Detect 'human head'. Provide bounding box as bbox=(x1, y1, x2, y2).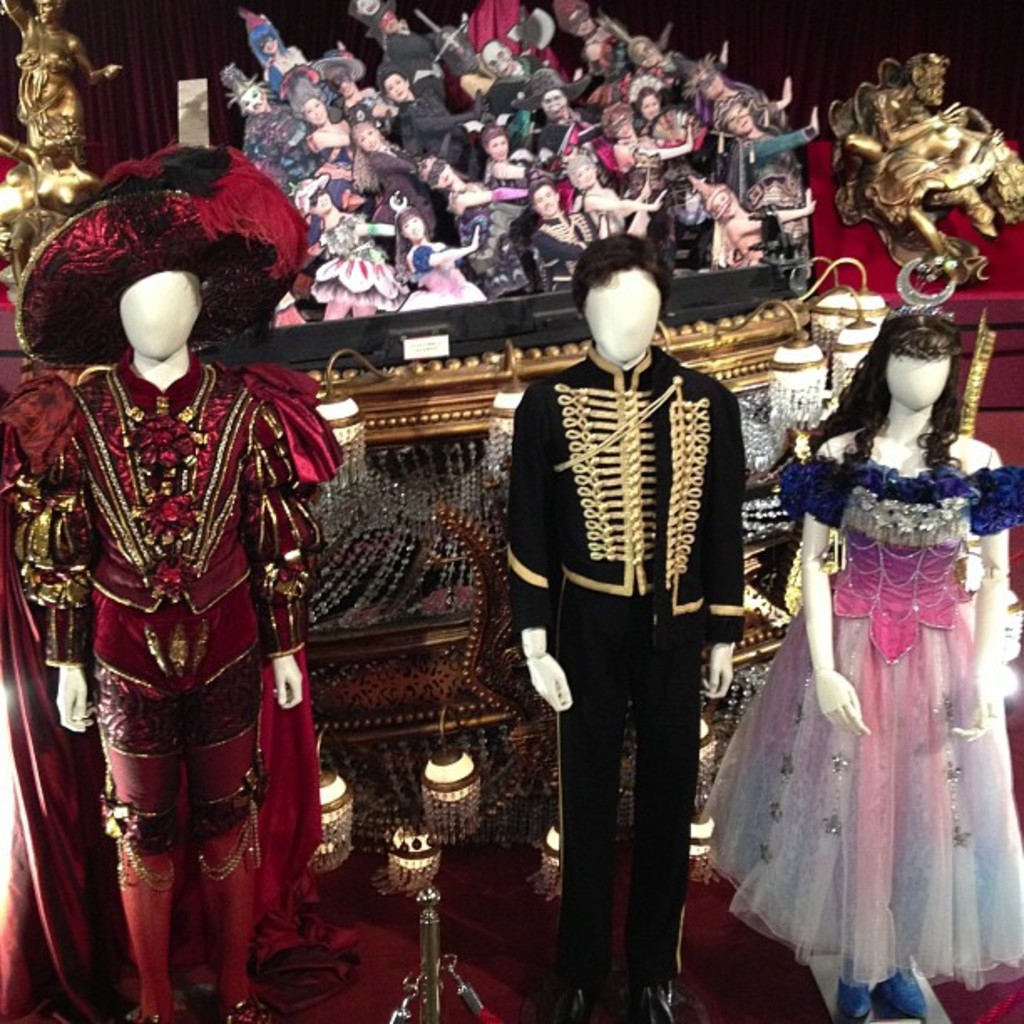
bbox=(218, 65, 269, 117).
